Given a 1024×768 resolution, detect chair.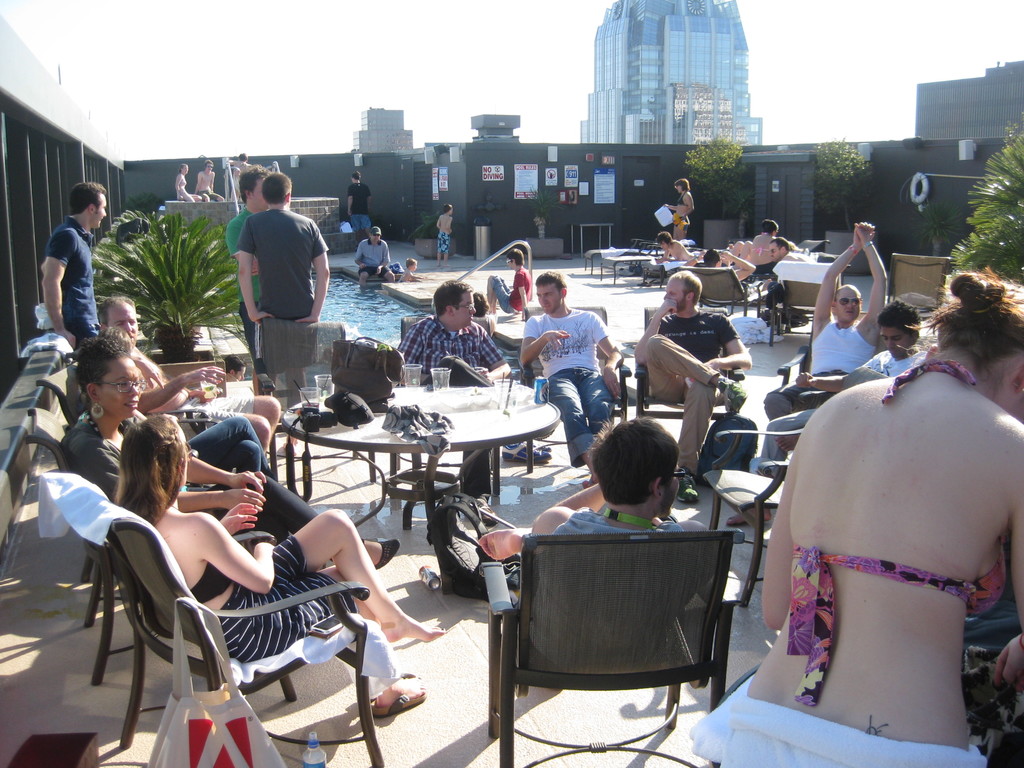
rect(774, 320, 887, 388).
